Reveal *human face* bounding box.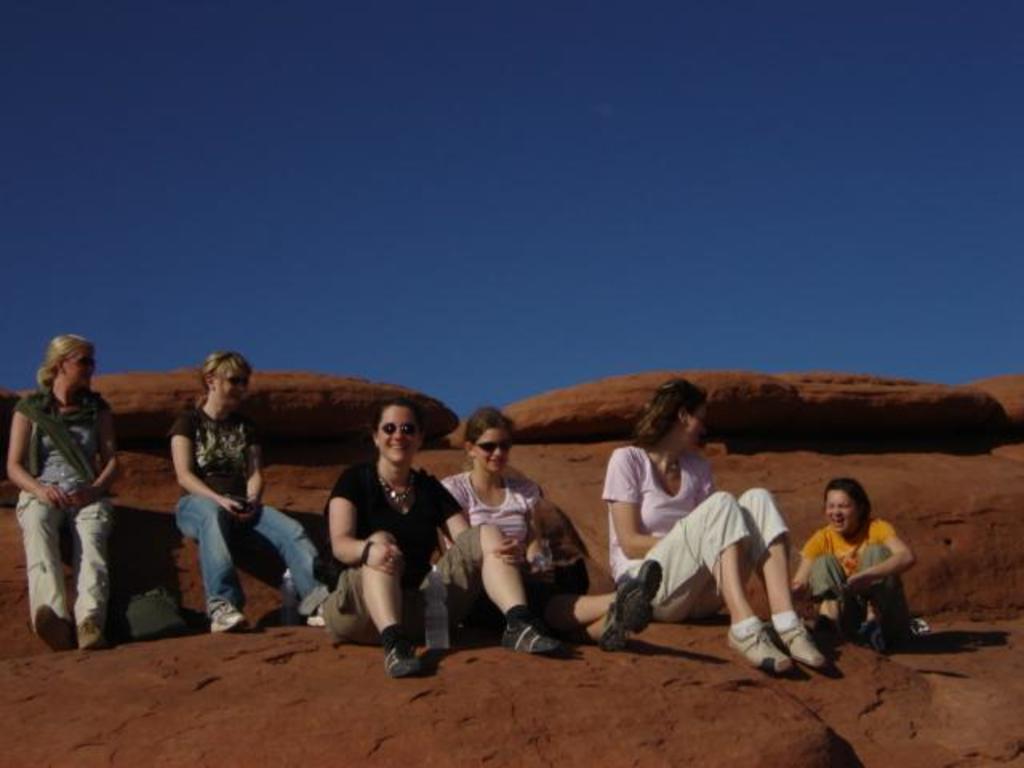
Revealed: 685 402 704 448.
